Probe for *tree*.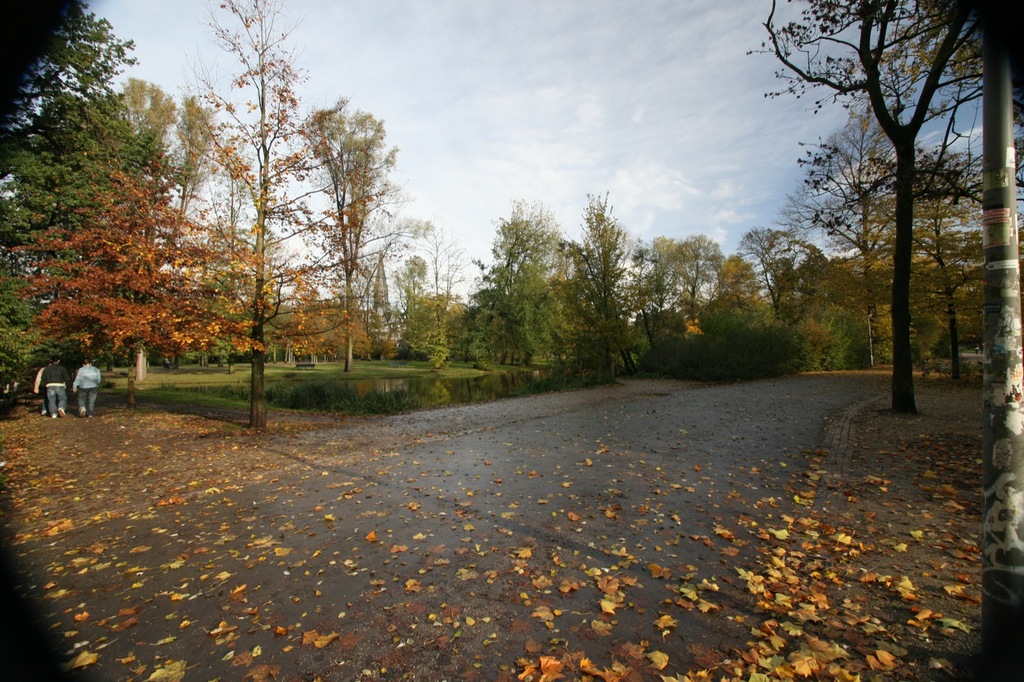
Probe result: region(0, 0, 136, 178).
